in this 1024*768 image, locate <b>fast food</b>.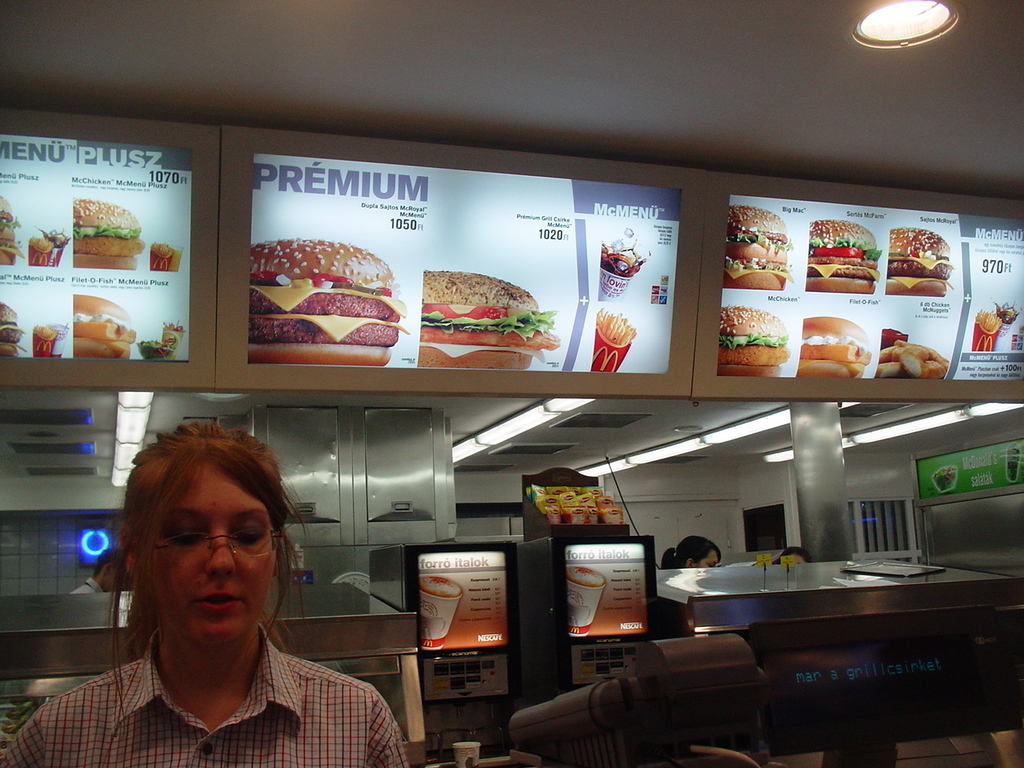
Bounding box: <box>0,198,21,262</box>.
